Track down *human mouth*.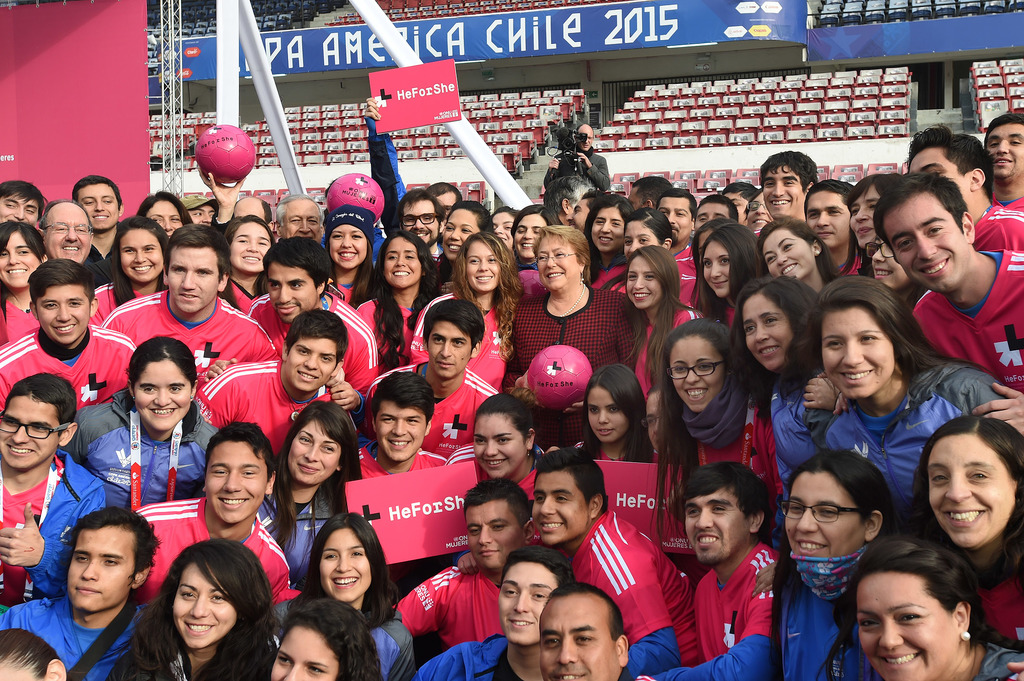
Tracked to [x1=202, y1=223, x2=215, y2=229].
